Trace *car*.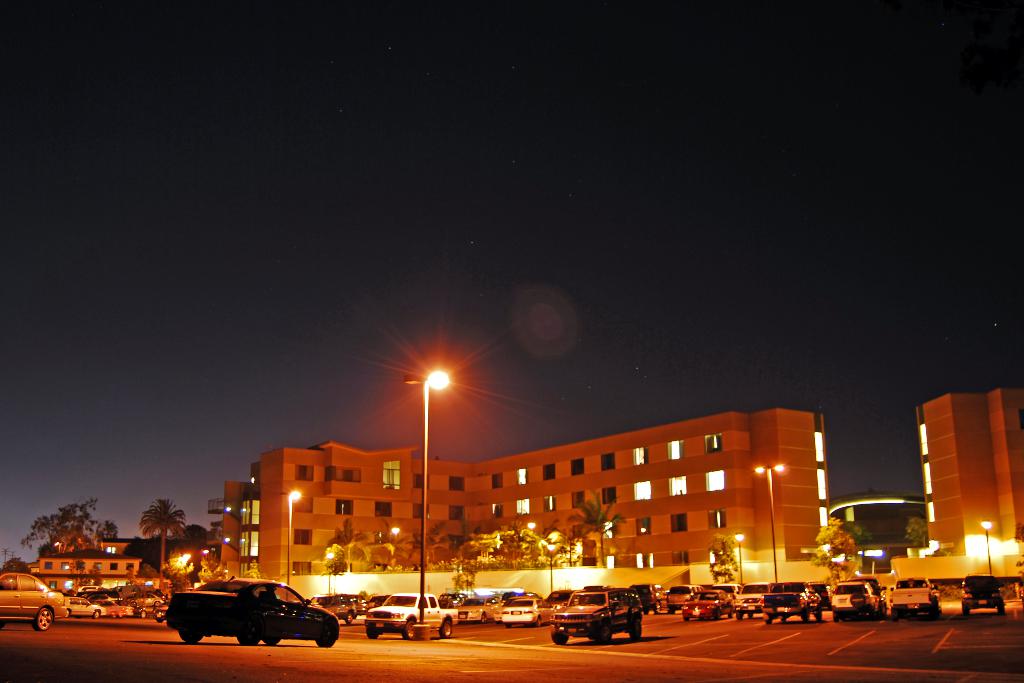
Traced to select_region(500, 602, 541, 629).
